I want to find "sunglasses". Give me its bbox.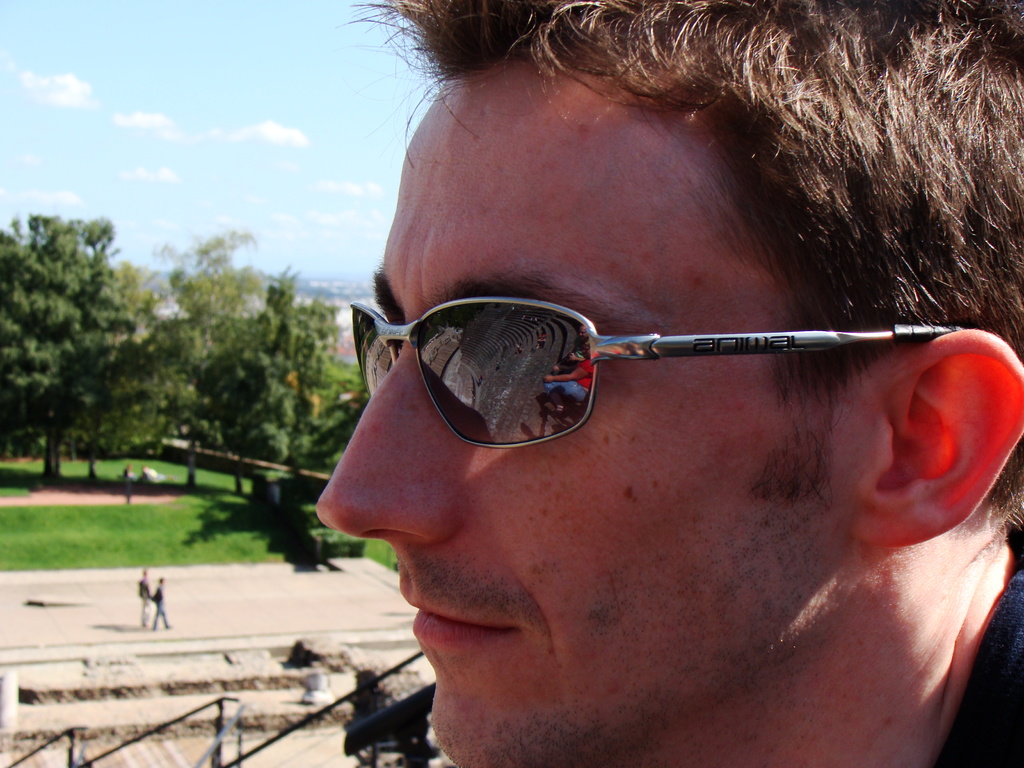
[348,296,959,451].
